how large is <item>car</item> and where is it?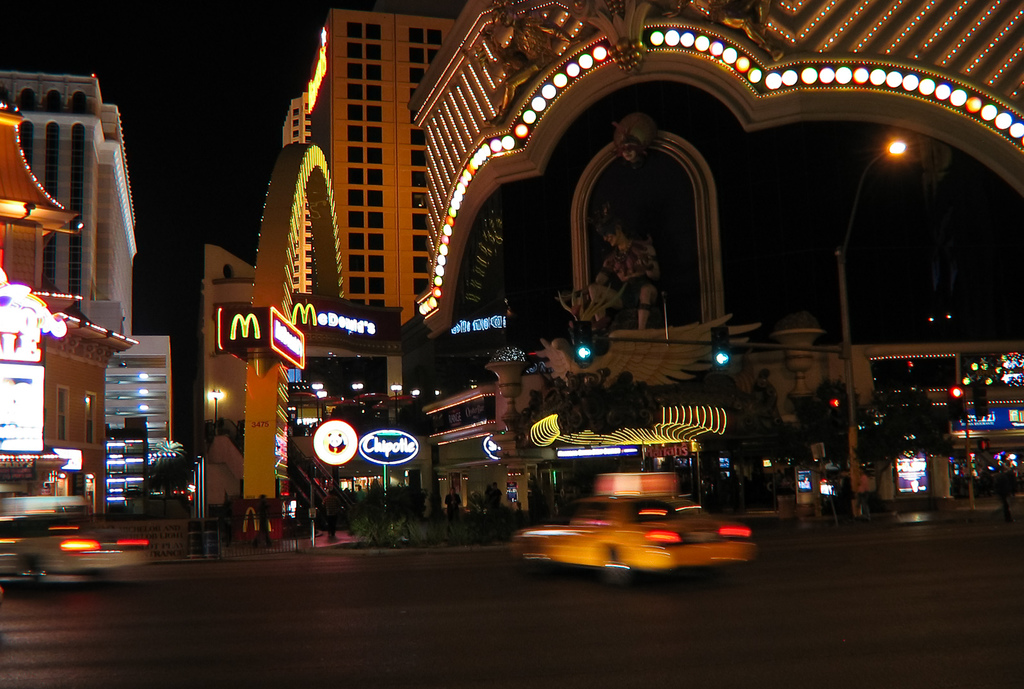
Bounding box: [x1=0, y1=516, x2=147, y2=588].
